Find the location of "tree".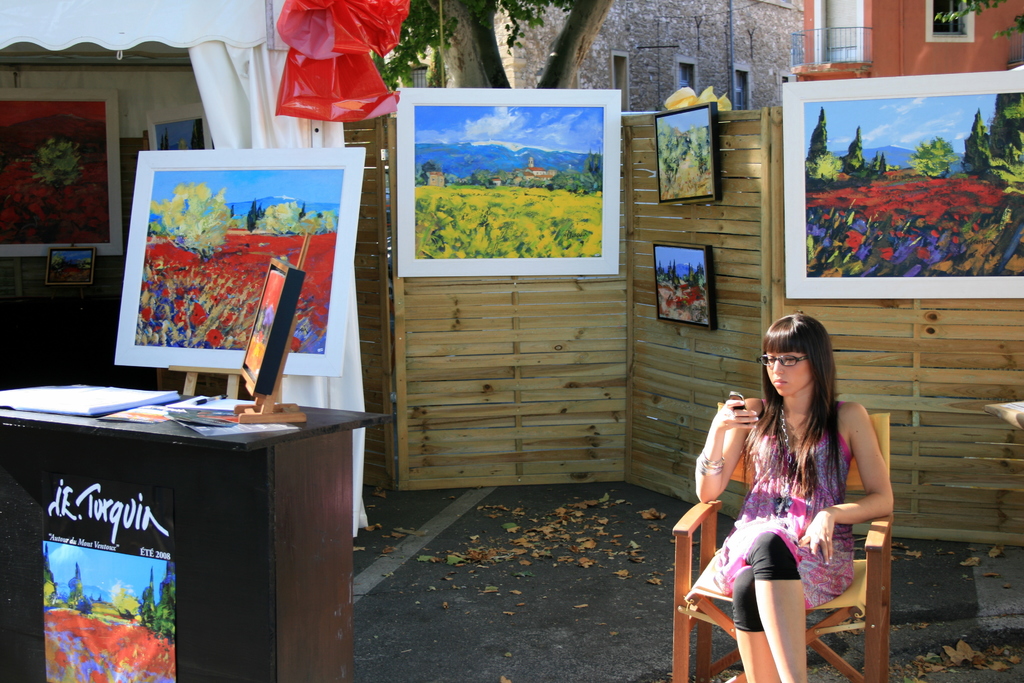
Location: rect(871, 156, 876, 176).
